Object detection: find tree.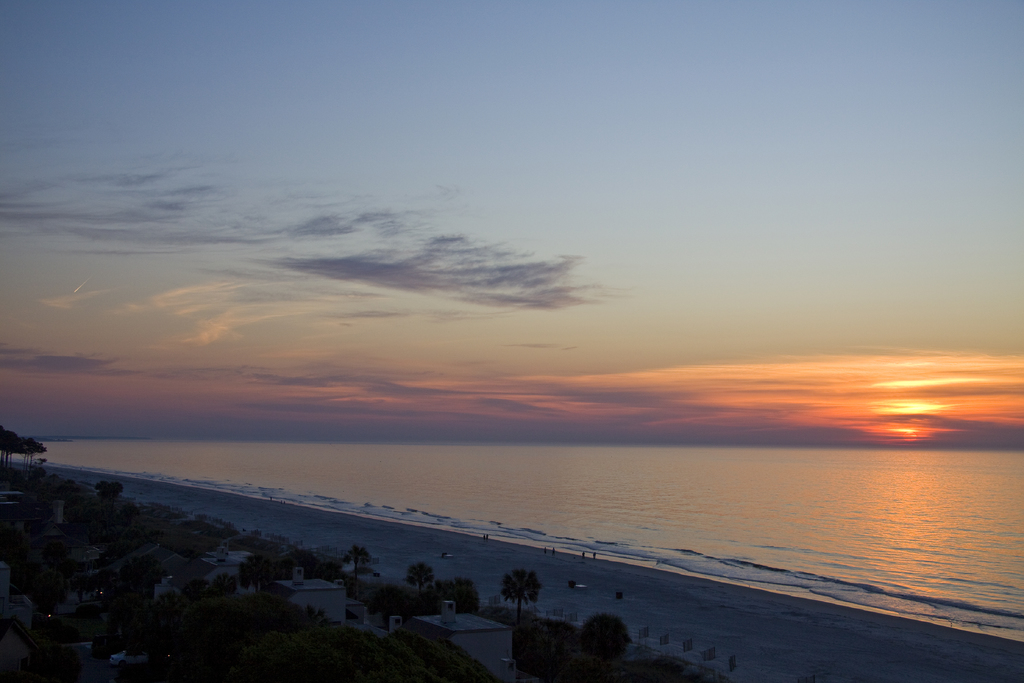
424,570,477,612.
